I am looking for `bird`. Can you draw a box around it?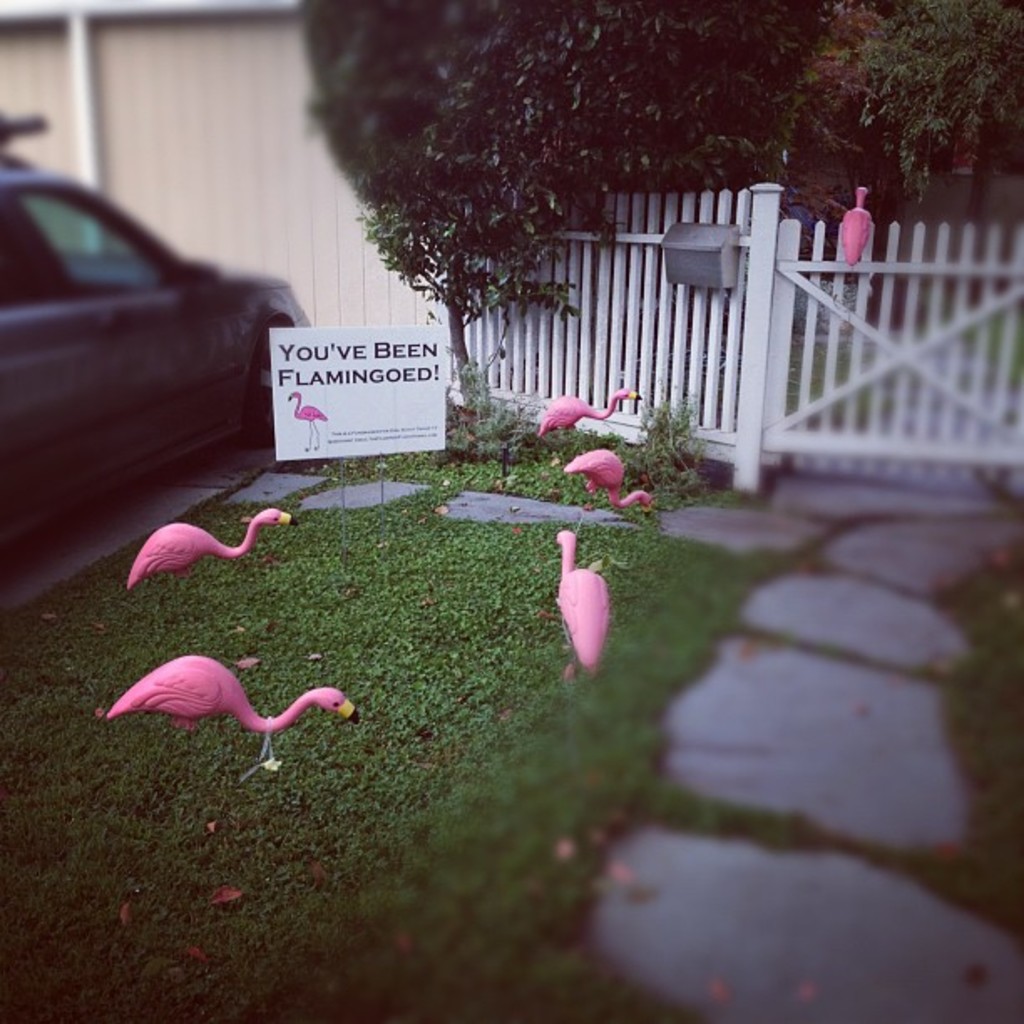
Sure, the bounding box is region(125, 507, 296, 589).
